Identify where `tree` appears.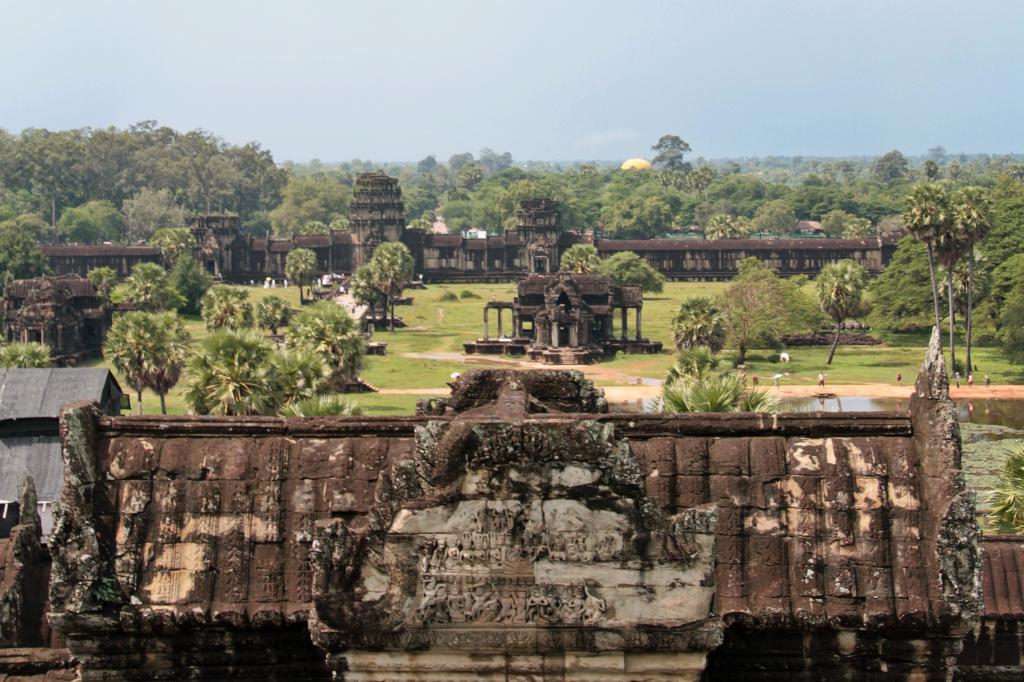
Appears at (372,238,414,328).
